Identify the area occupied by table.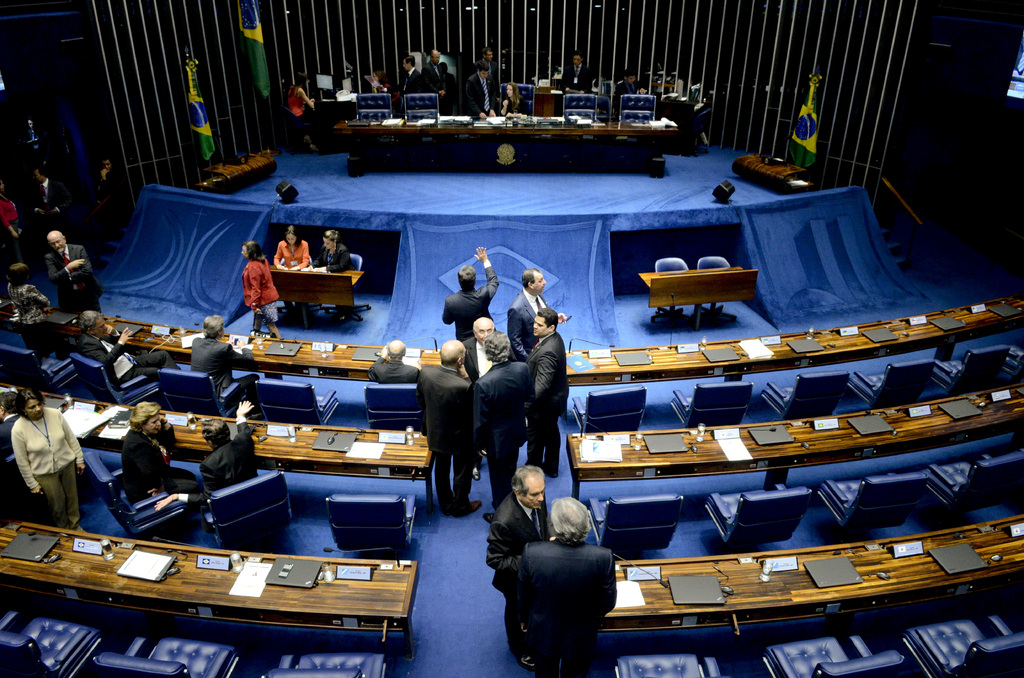
Area: (x1=328, y1=118, x2=676, y2=177).
